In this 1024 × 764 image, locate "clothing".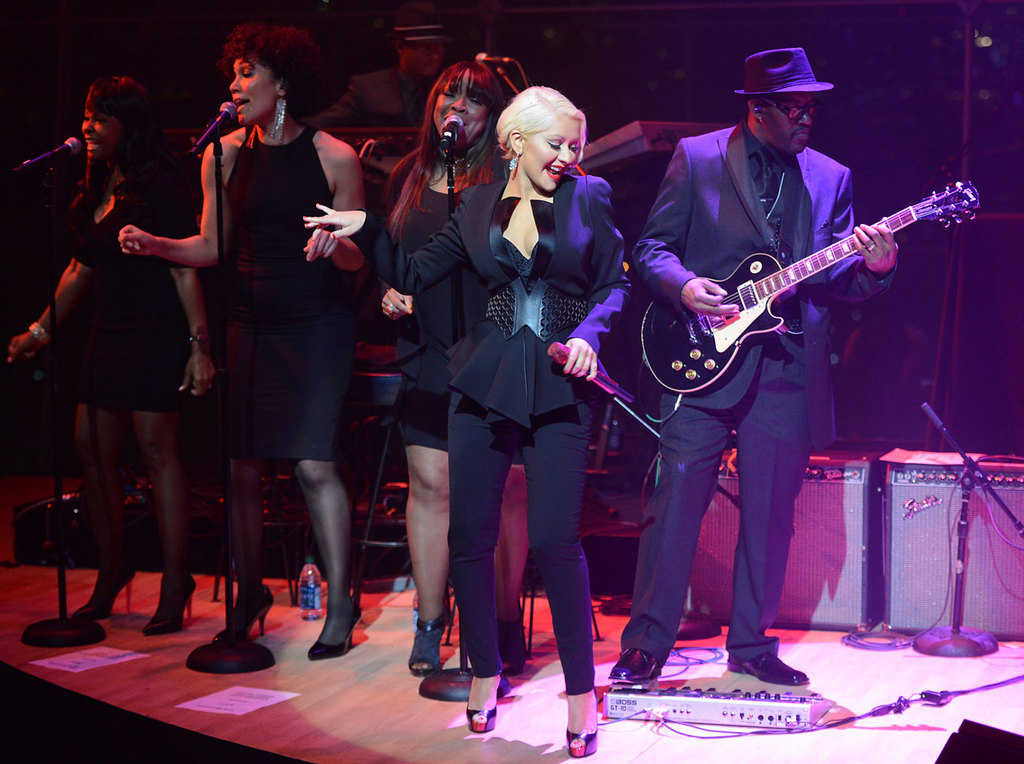
Bounding box: [363, 169, 632, 698].
